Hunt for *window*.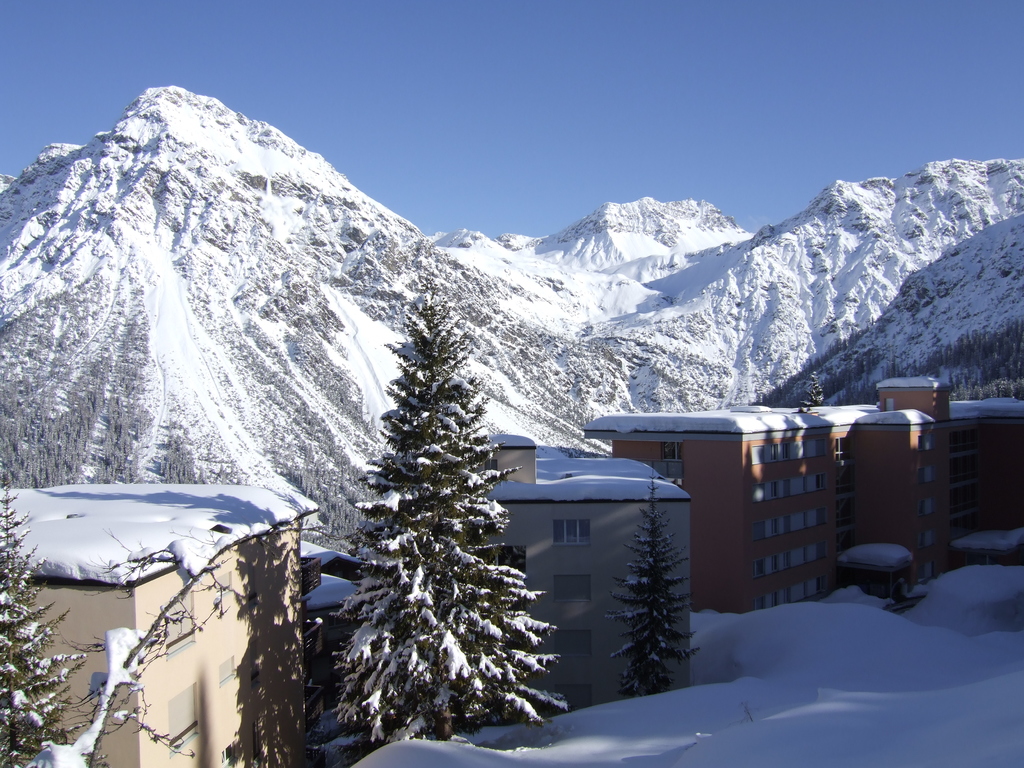
Hunted down at l=752, t=532, r=837, b=577.
